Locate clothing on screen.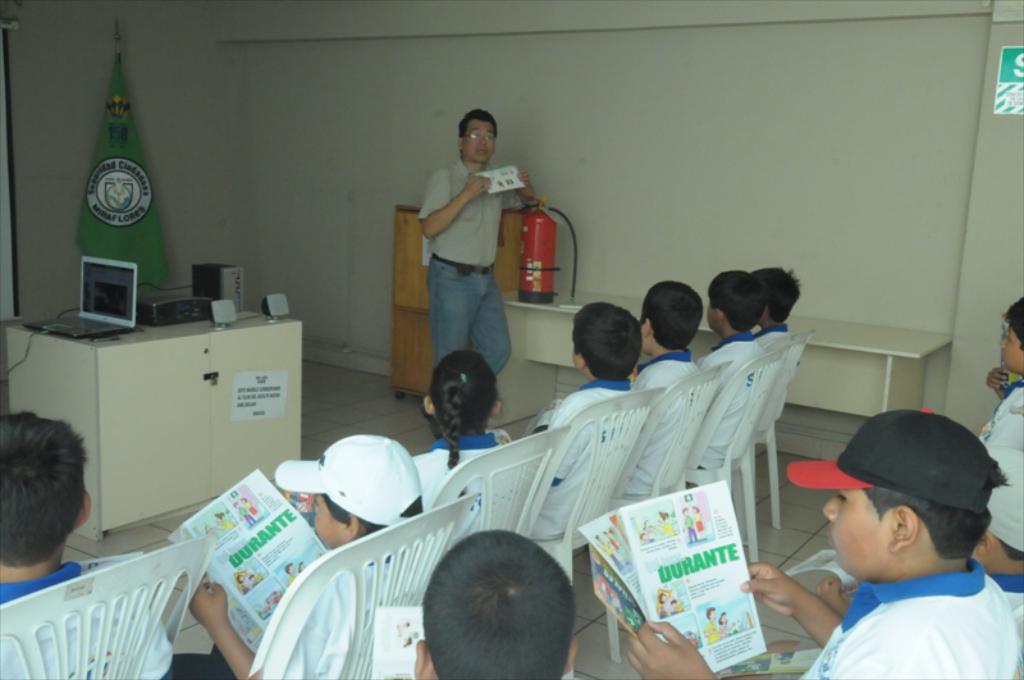
On screen at (x1=625, y1=344, x2=700, y2=494).
